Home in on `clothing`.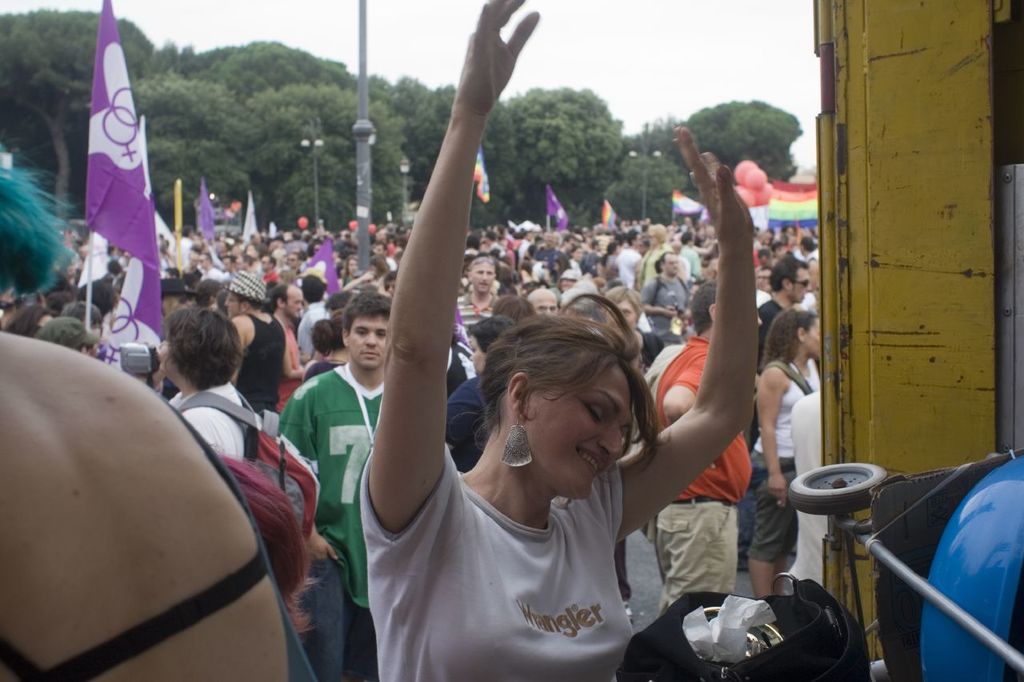
Homed in at [645,341,683,395].
